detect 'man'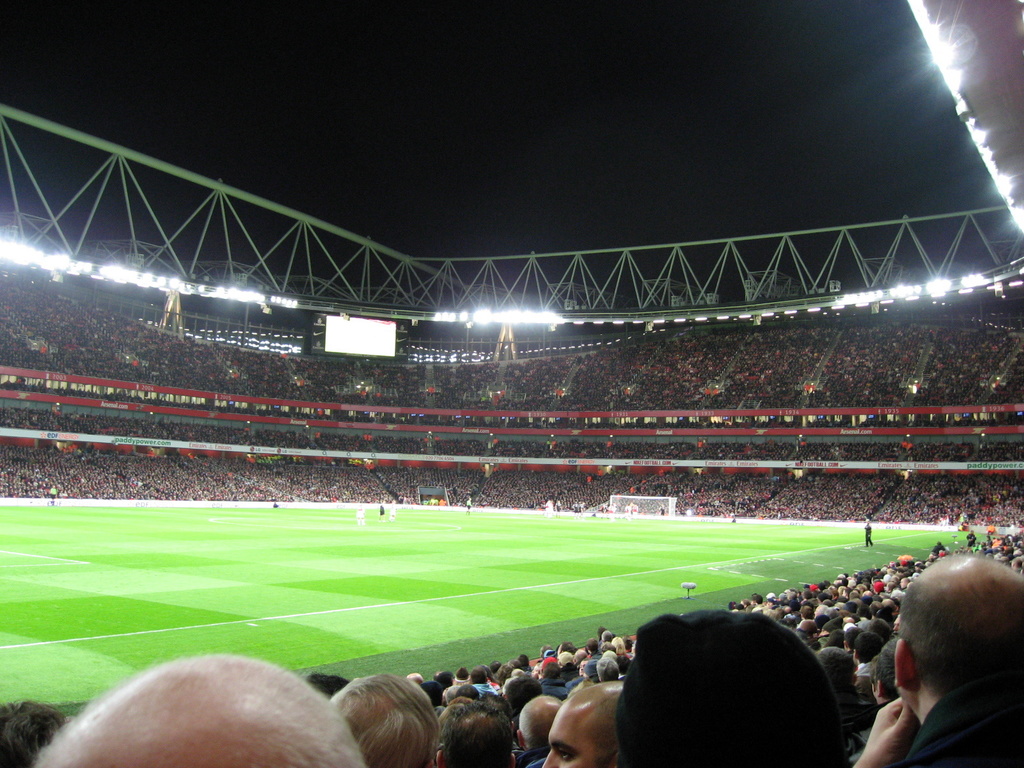
376:497:387:522
